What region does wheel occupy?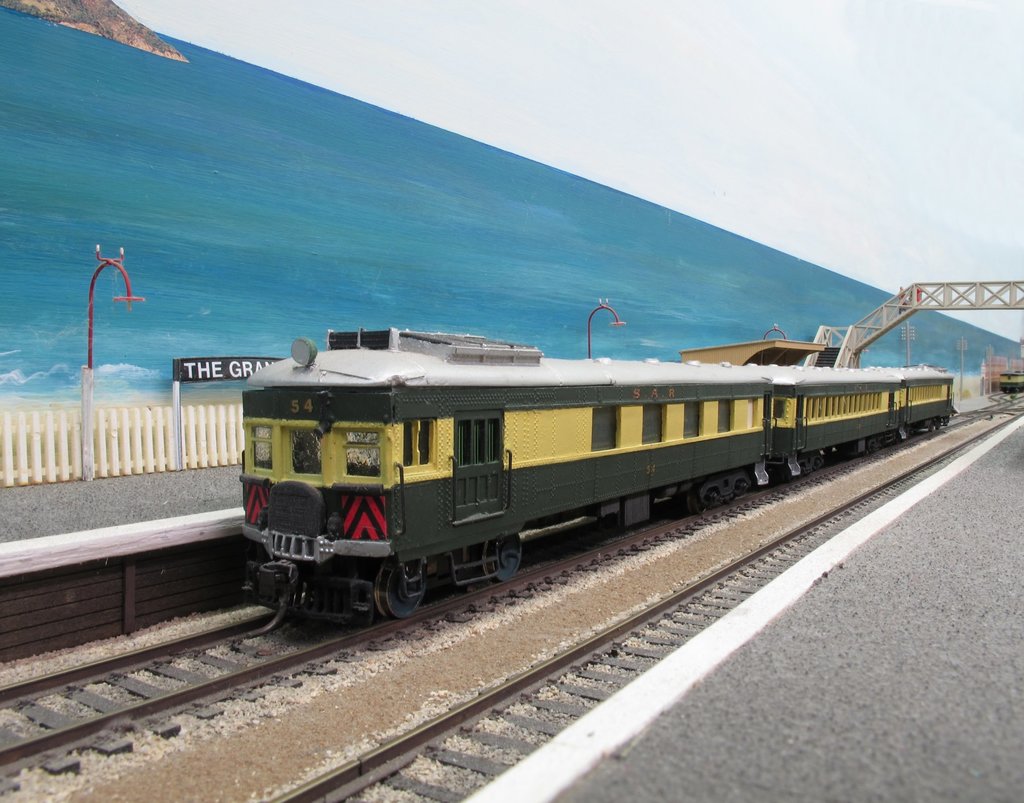
x1=797 y1=460 x2=810 y2=474.
